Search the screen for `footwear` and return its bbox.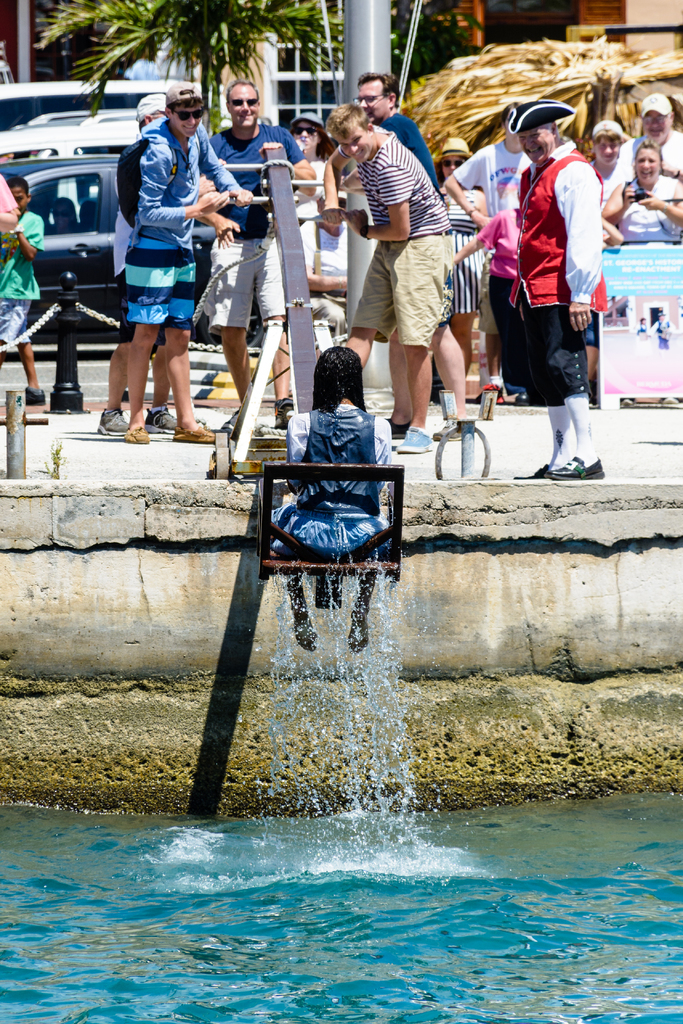
Found: bbox=[147, 410, 180, 434].
